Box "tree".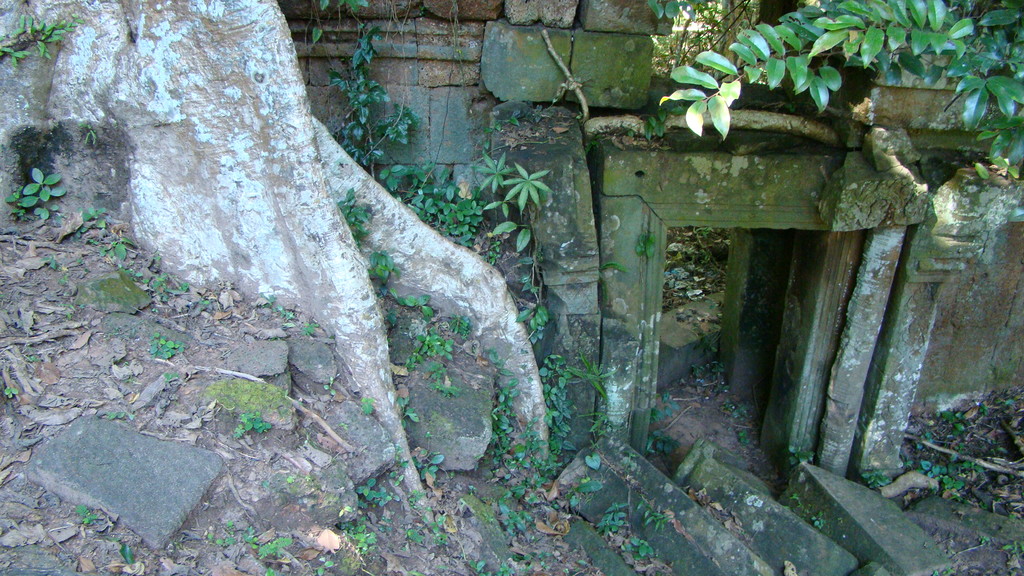
bbox=(656, 0, 1023, 182).
